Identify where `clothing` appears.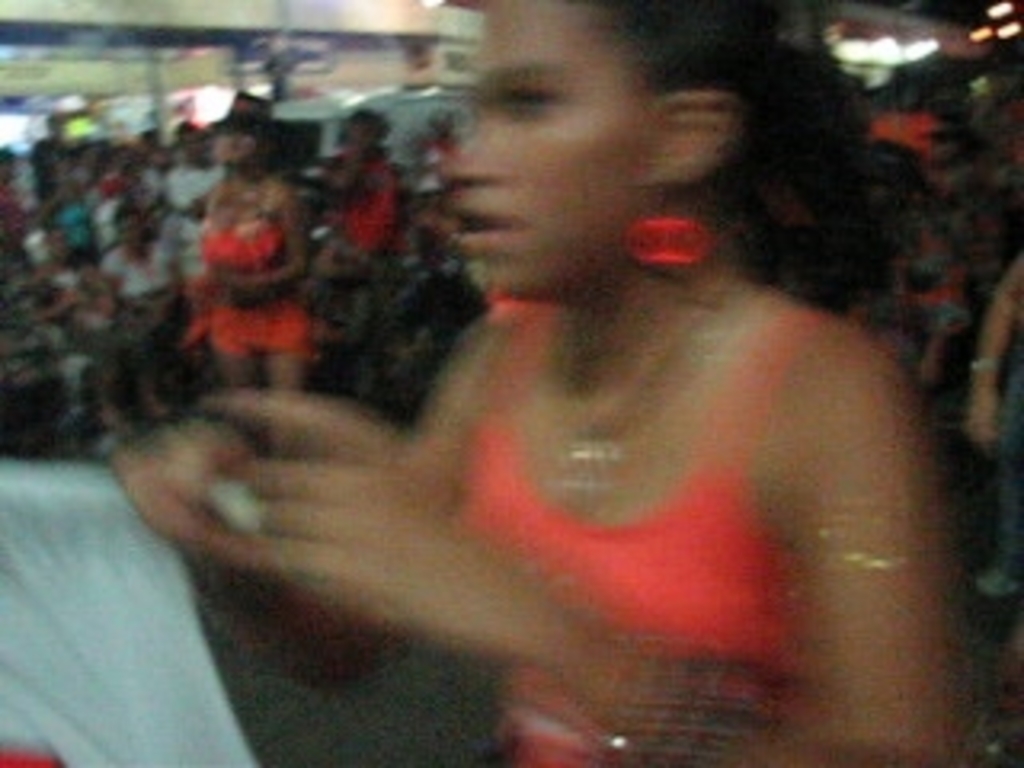
Appears at l=970, t=358, r=1021, b=586.
